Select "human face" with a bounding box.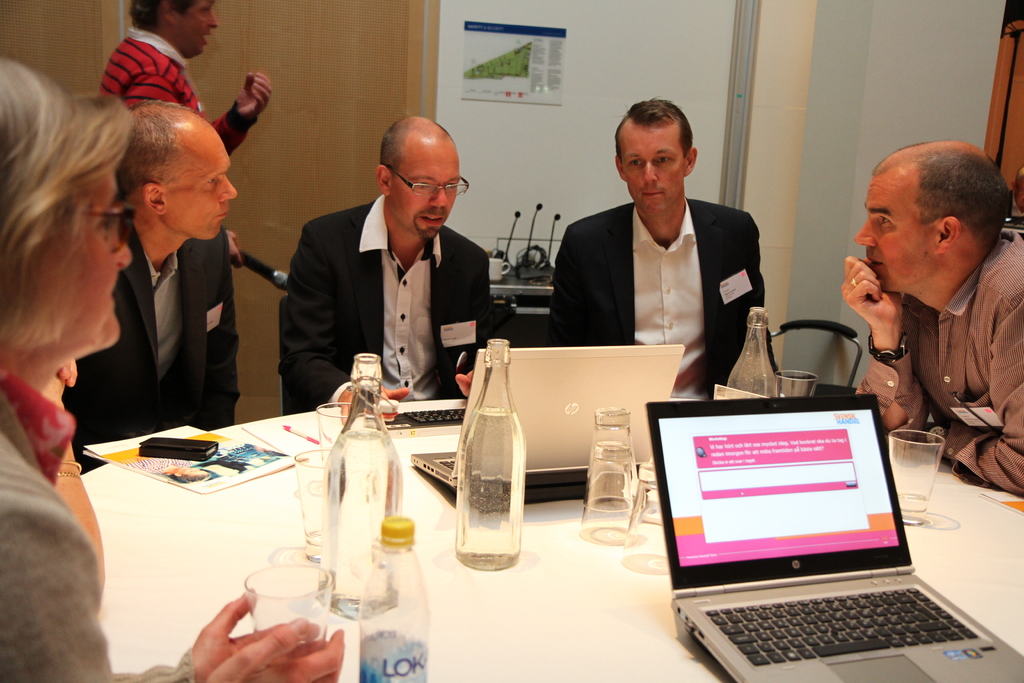
<region>168, 125, 239, 243</region>.
